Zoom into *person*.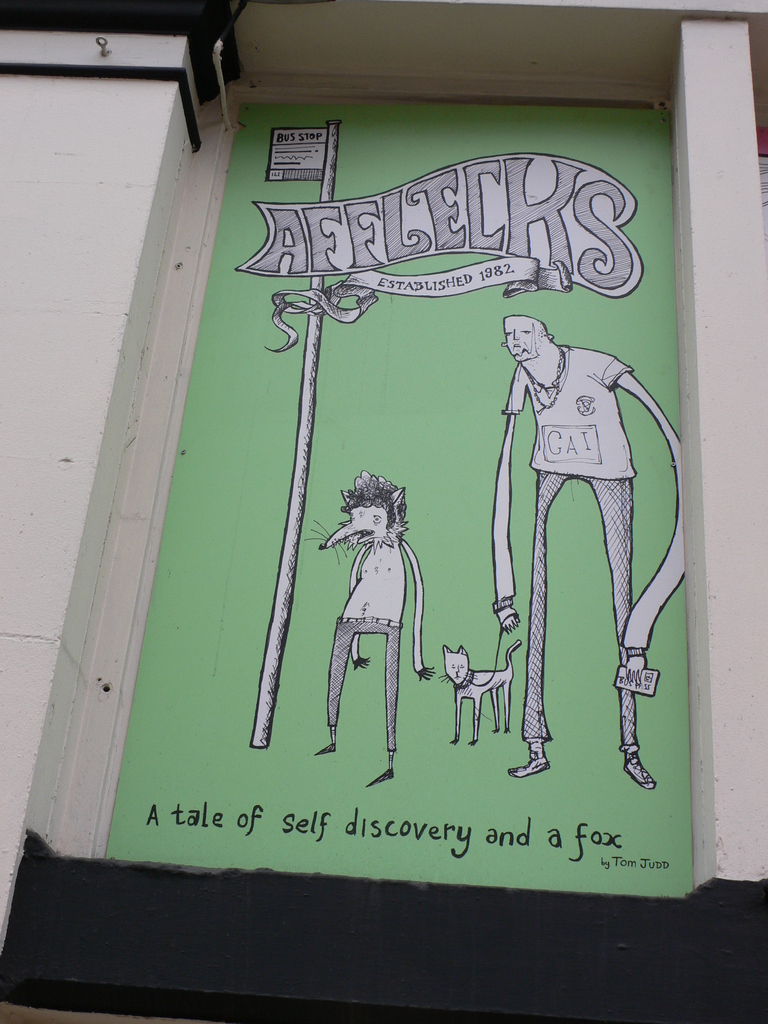
Zoom target: 489/316/683/791.
